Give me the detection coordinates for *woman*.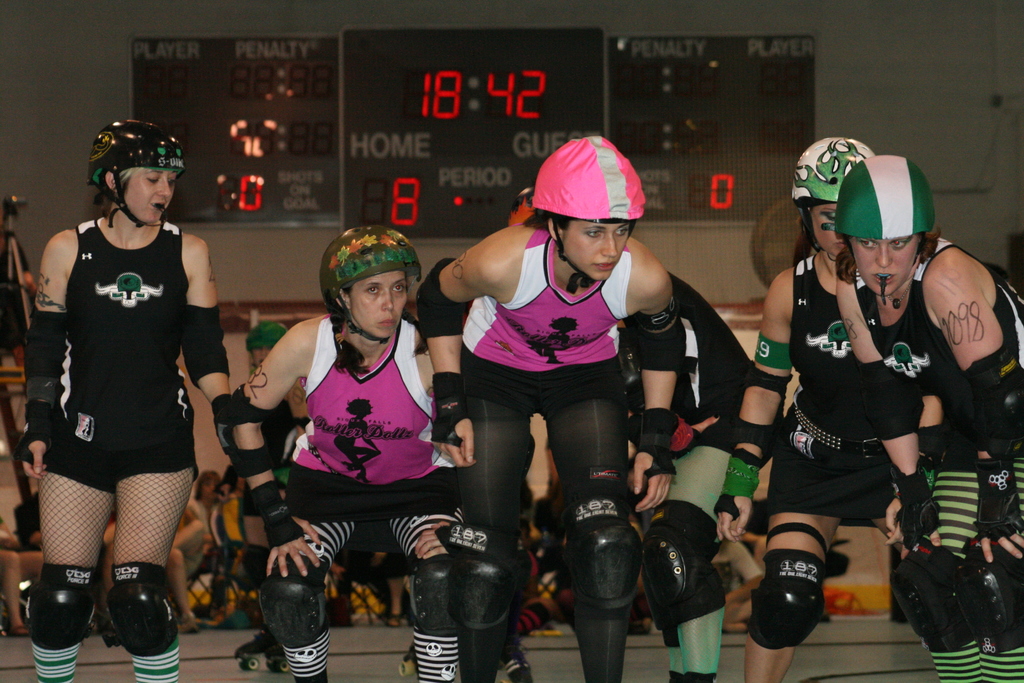
x1=224 y1=229 x2=459 y2=682.
